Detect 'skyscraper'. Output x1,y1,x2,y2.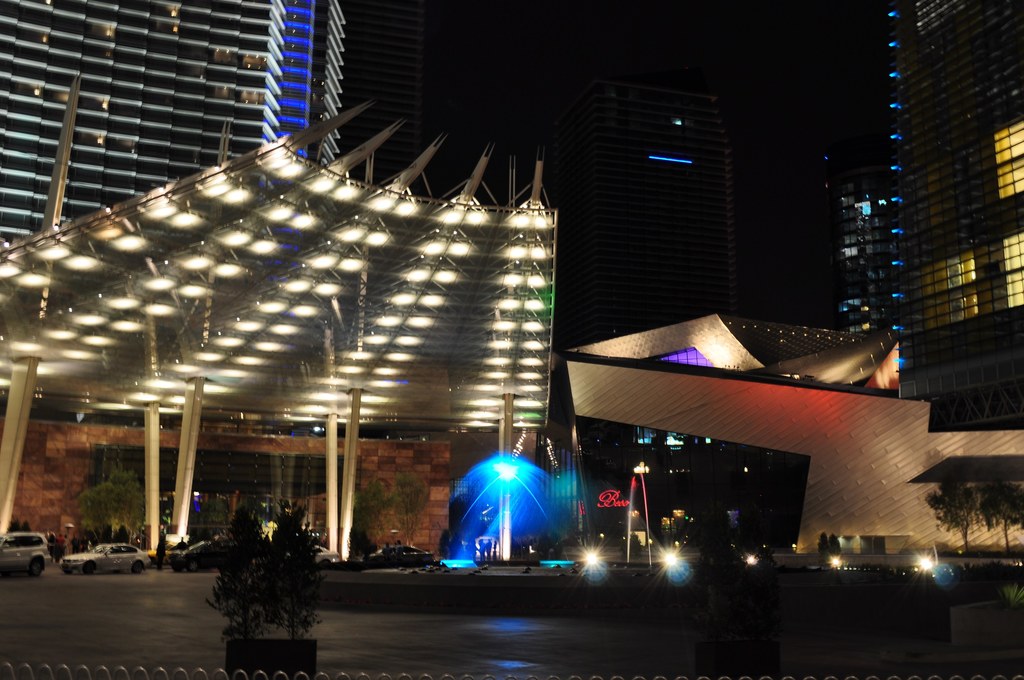
0,0,360,545.
